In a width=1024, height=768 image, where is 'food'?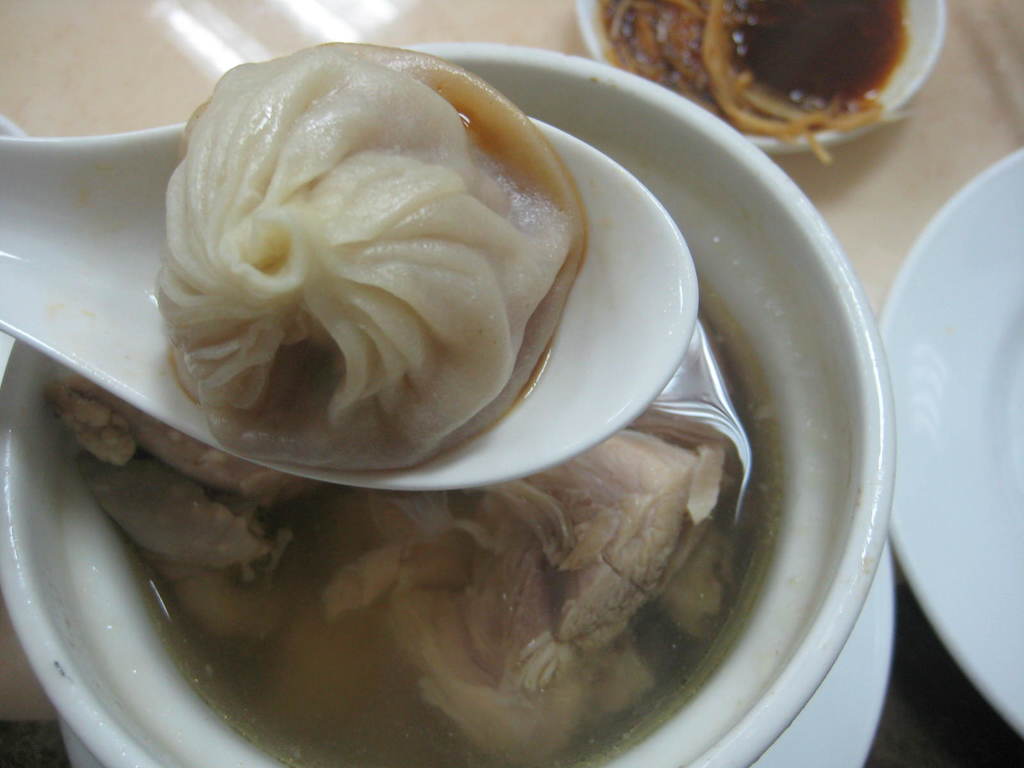
detection(45, 276, 787, 767).
